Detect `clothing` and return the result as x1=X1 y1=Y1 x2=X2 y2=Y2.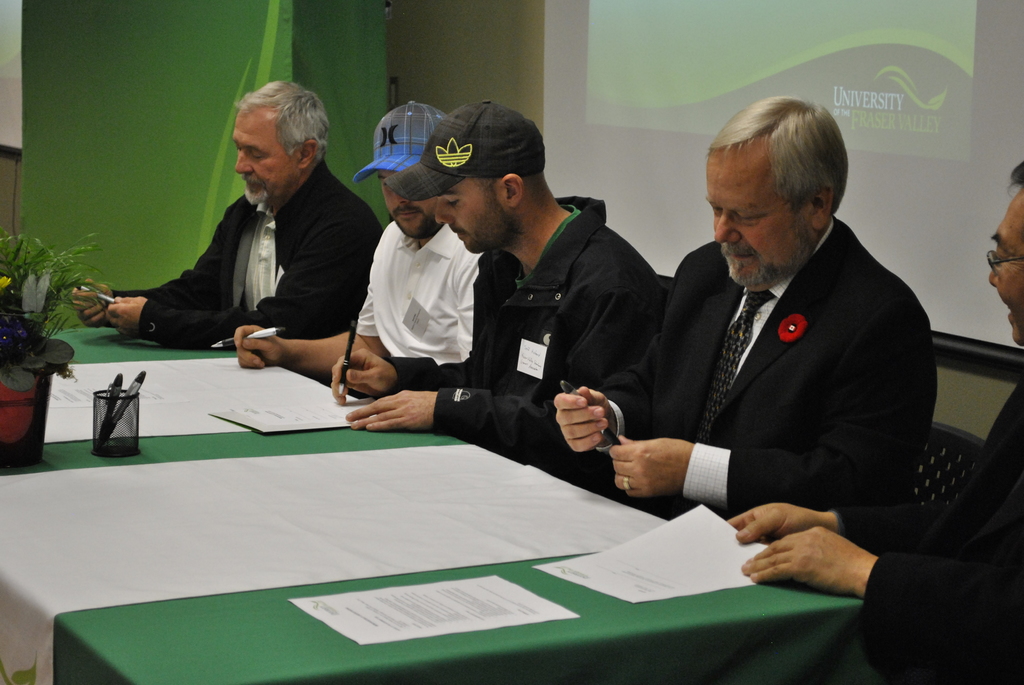
x1=351 y1=222 x2=476 y2=354.
